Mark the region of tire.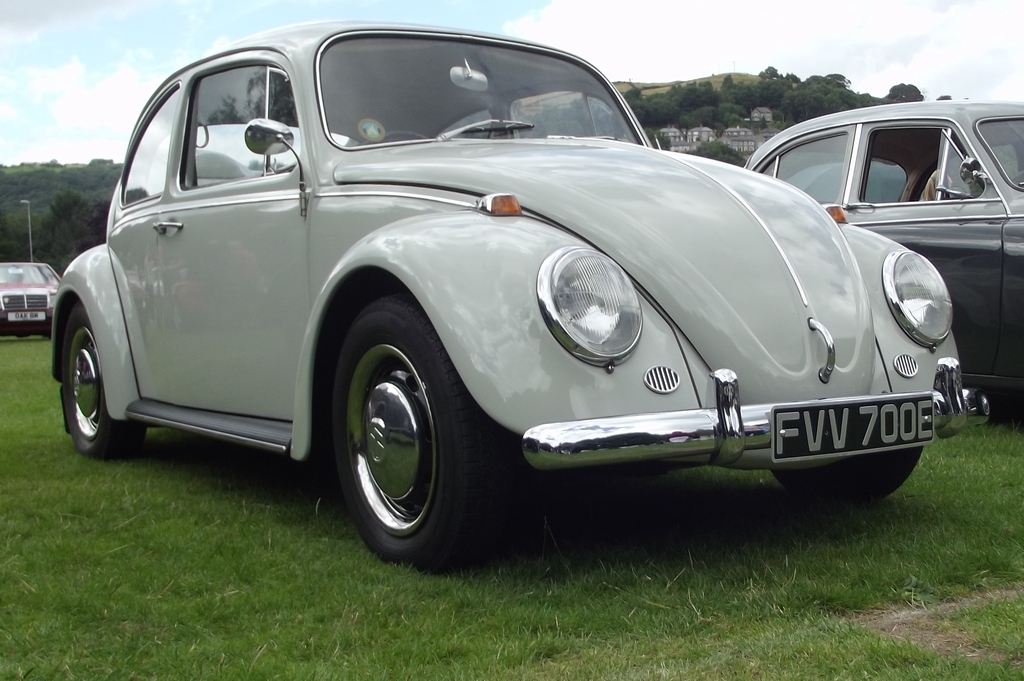
Region: (left=57, top=293, right=154, bottom=456).
